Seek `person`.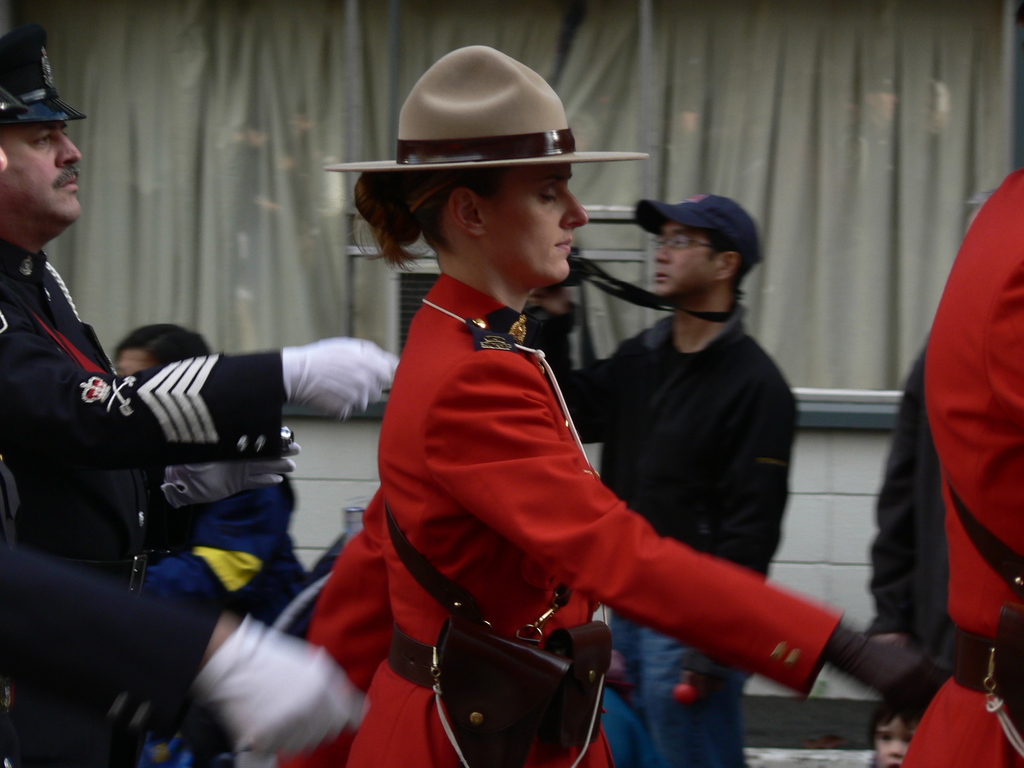
[left=275, top=49, right=924, bottom=767].
